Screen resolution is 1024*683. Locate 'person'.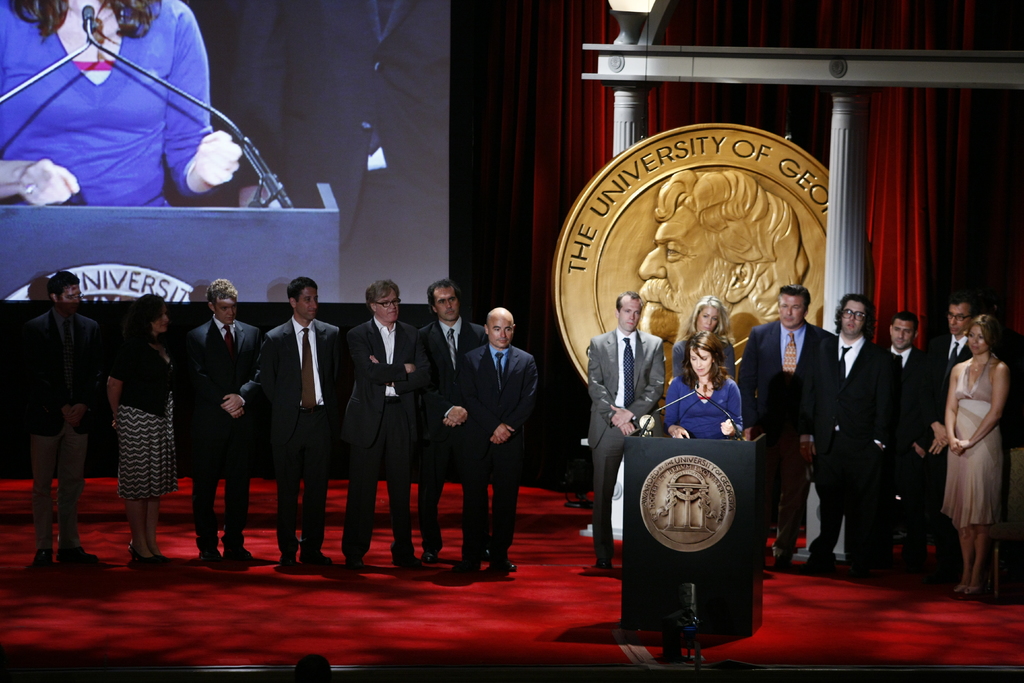
637:168:806:381.
